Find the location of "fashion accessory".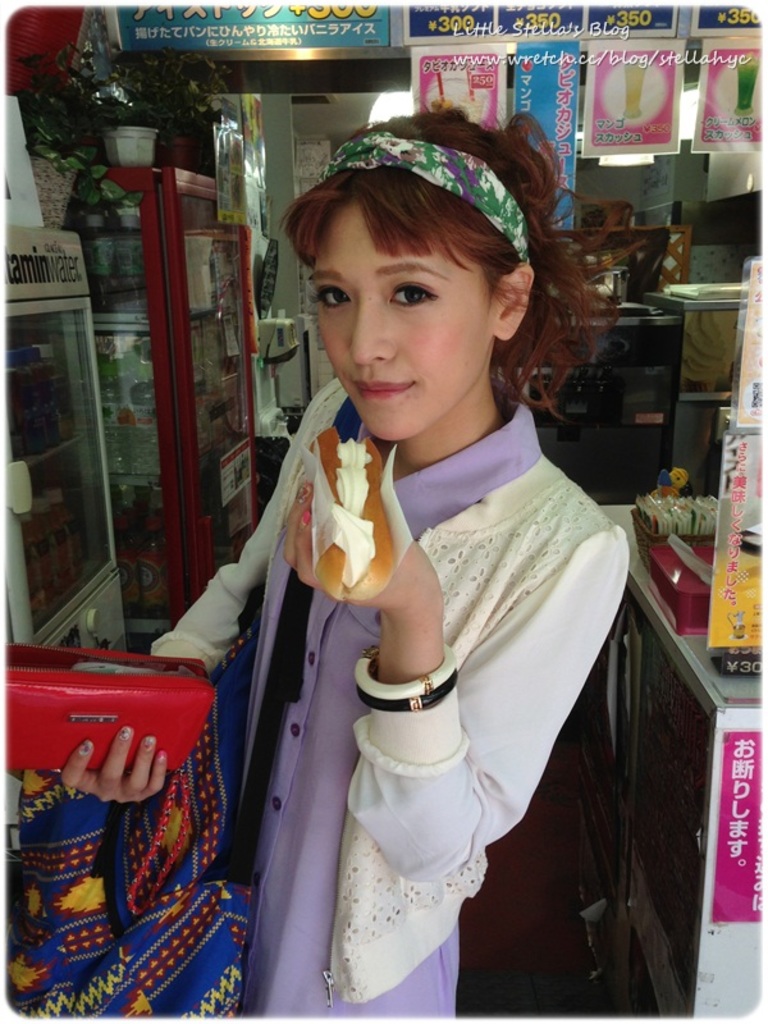
Location: {"x1": 81, "y1": 737, "x2": 95, "y2": 754}.
